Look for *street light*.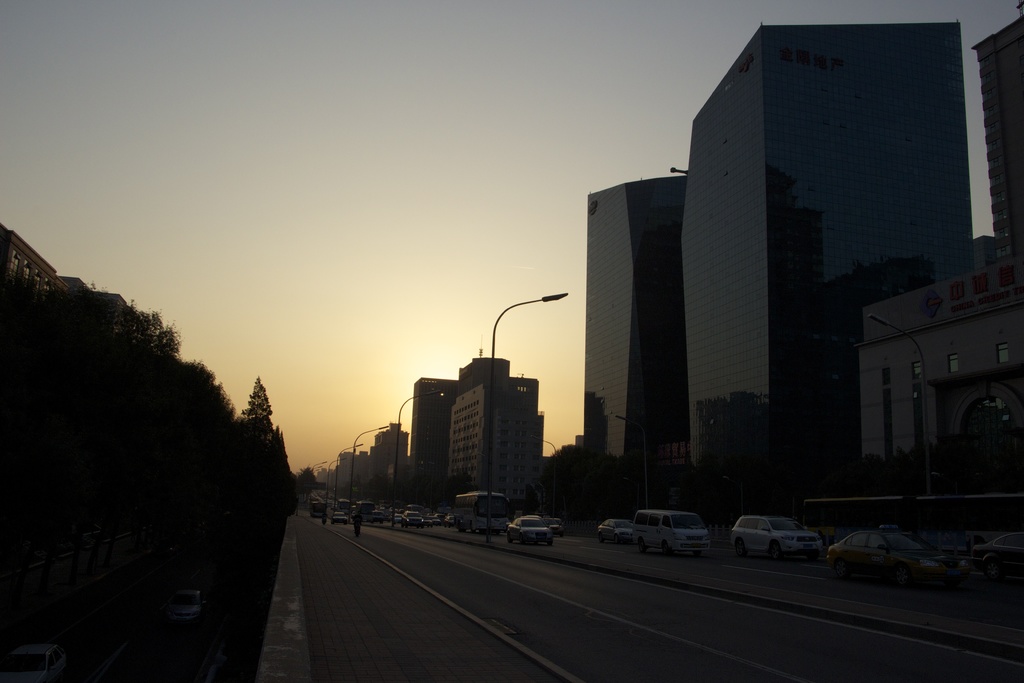
Found: select_region(391, 388, 445, 527).
